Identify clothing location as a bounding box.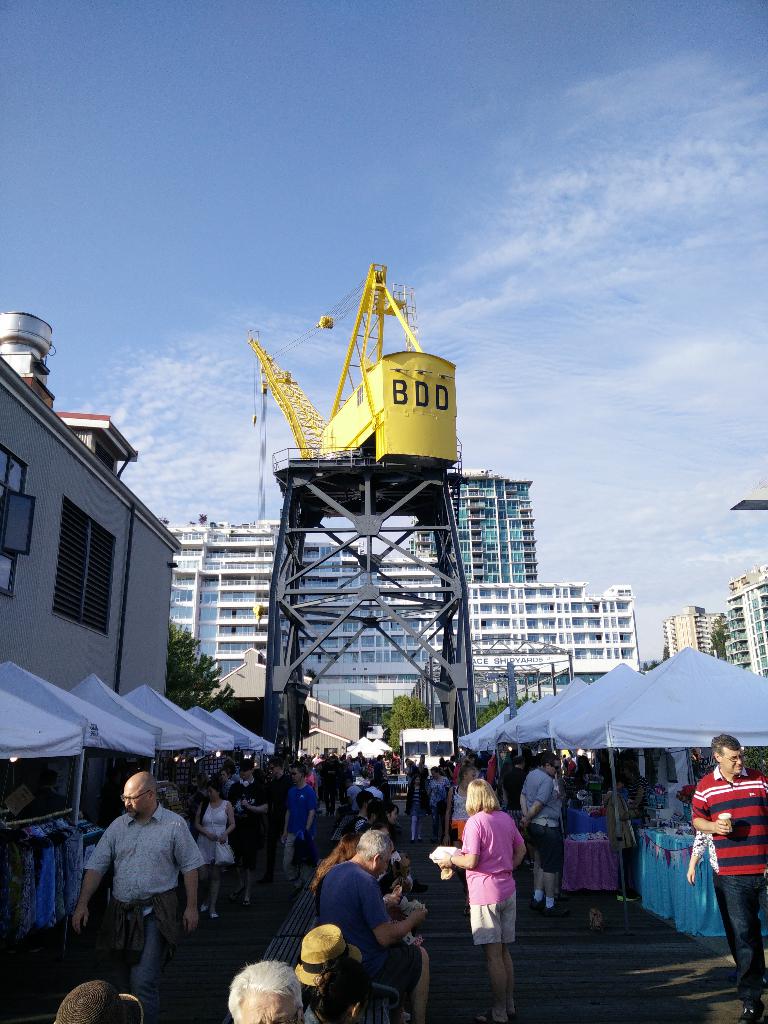
72 783 215 988.
